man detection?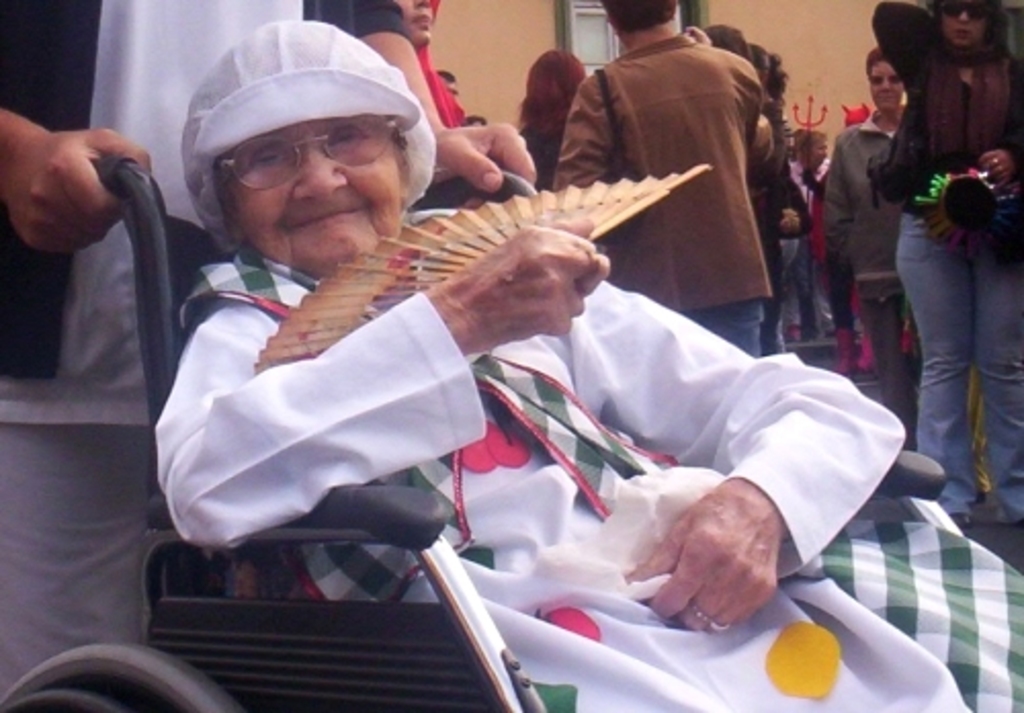
516 4 817 316
